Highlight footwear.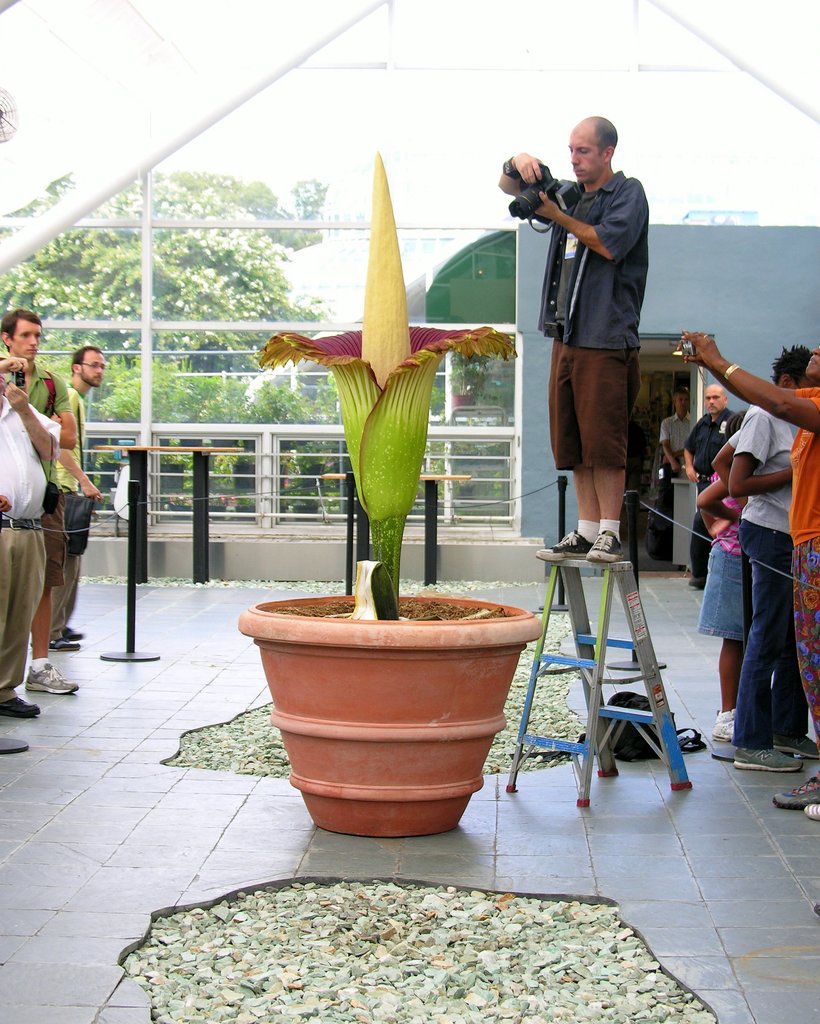
Highlighted region: Rect(534, 530, 593, 560).
